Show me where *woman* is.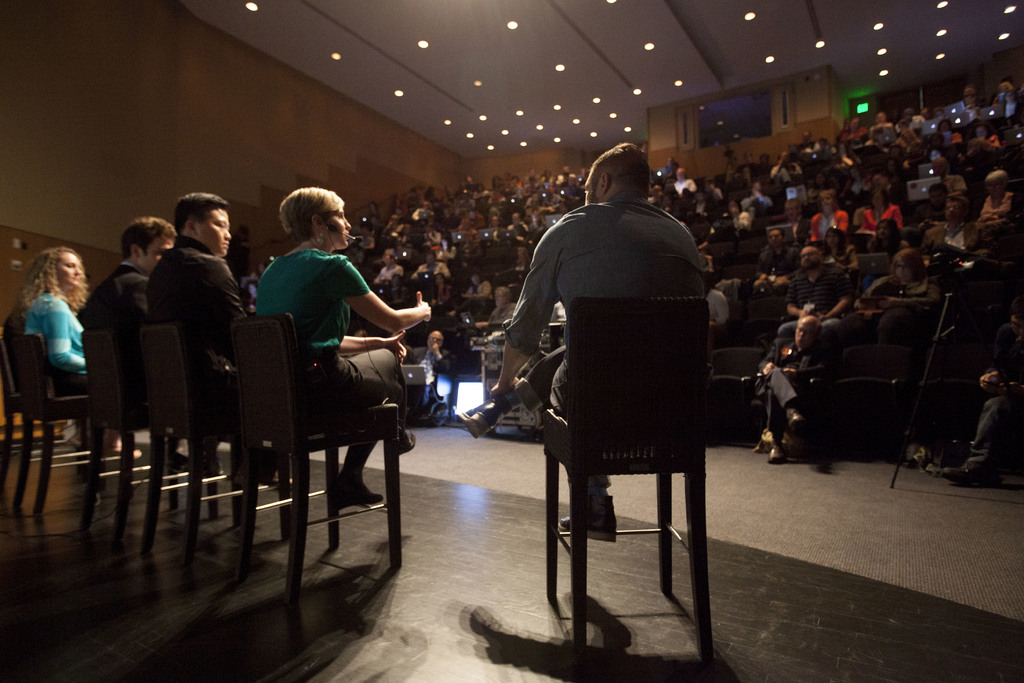
*woman* is at (856,186,905,237).
